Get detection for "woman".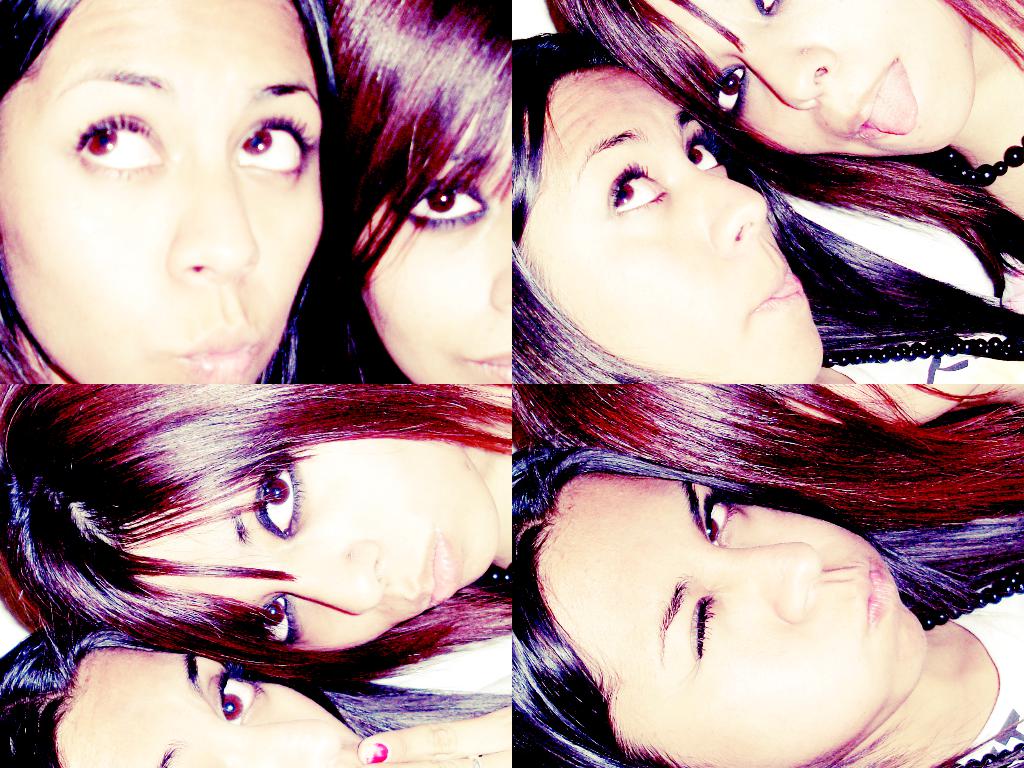
Detection: select_region(0, 0, 361, 380).
